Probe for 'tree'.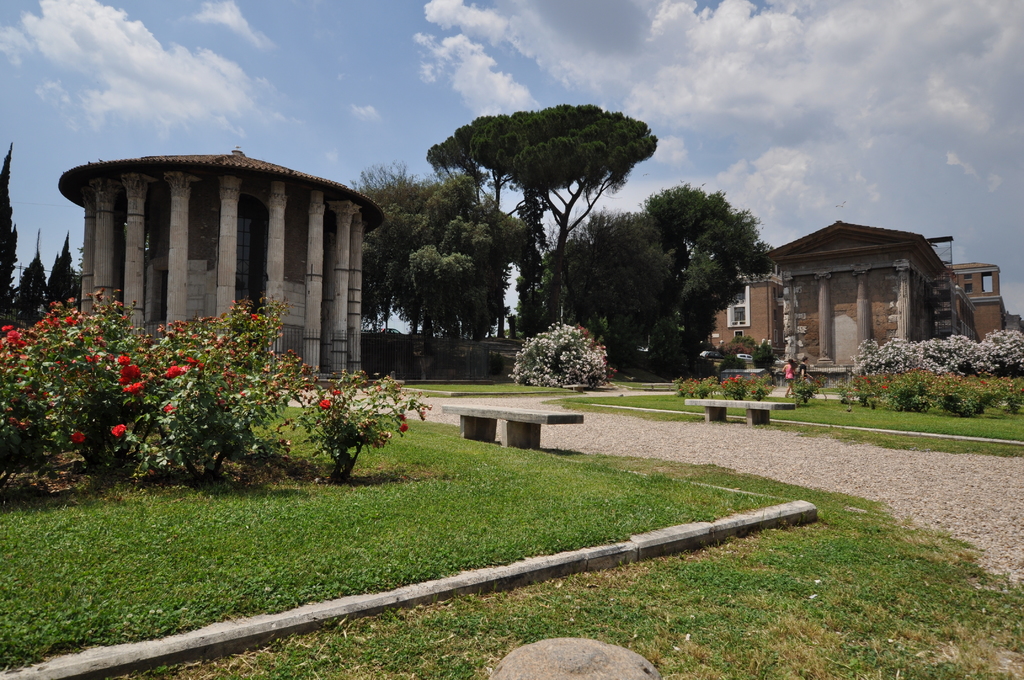
Probe result: x1=564 y1=211 x2=671 y2=339.
